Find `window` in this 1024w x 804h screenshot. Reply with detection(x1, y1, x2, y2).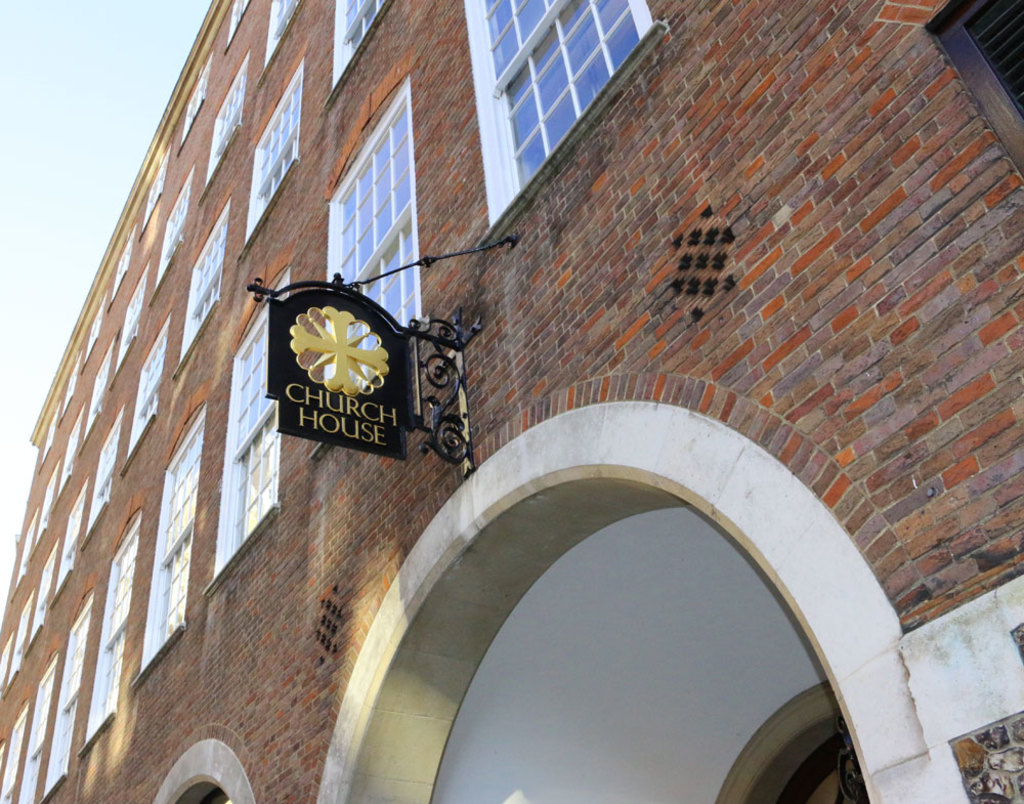
detection(258, 0, 301, 86).
